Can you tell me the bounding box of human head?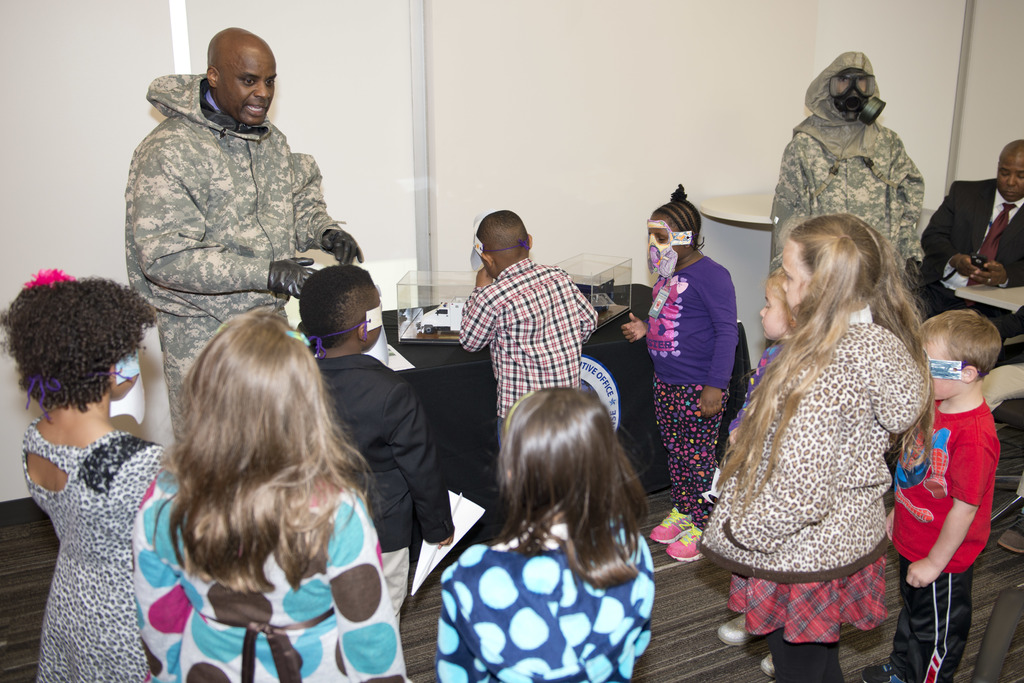
{"x1": 297, "y1": 261, "x2": 382, "y2": 352}.
